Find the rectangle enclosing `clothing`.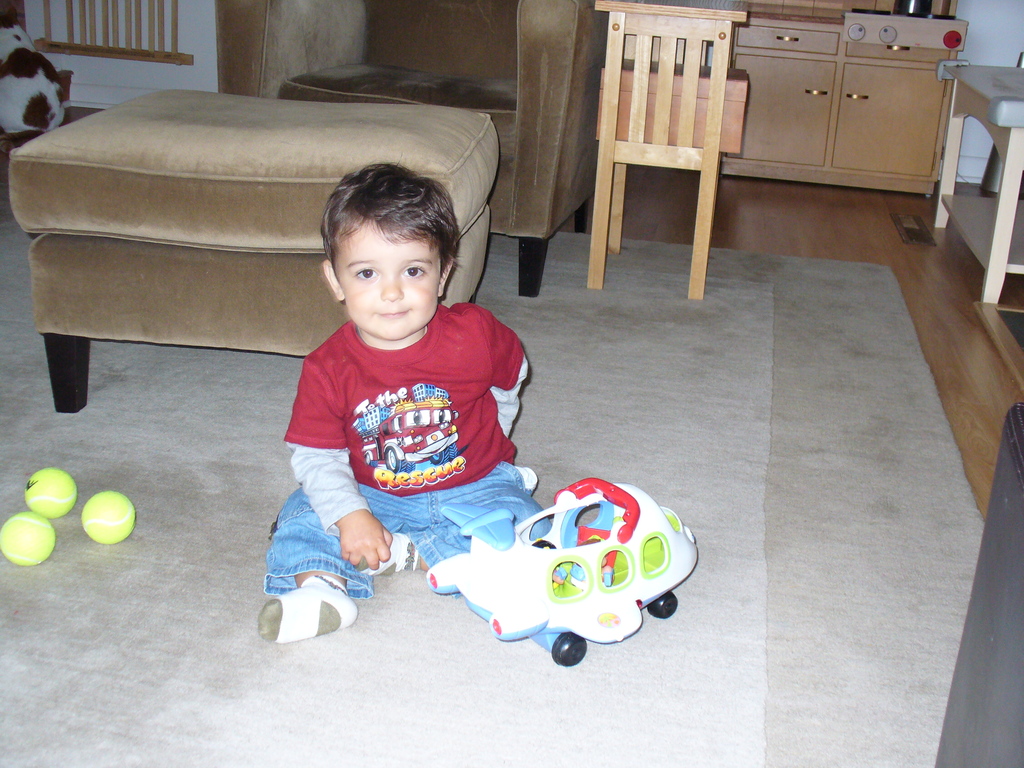
bbox(250, 287, 541, 598).
